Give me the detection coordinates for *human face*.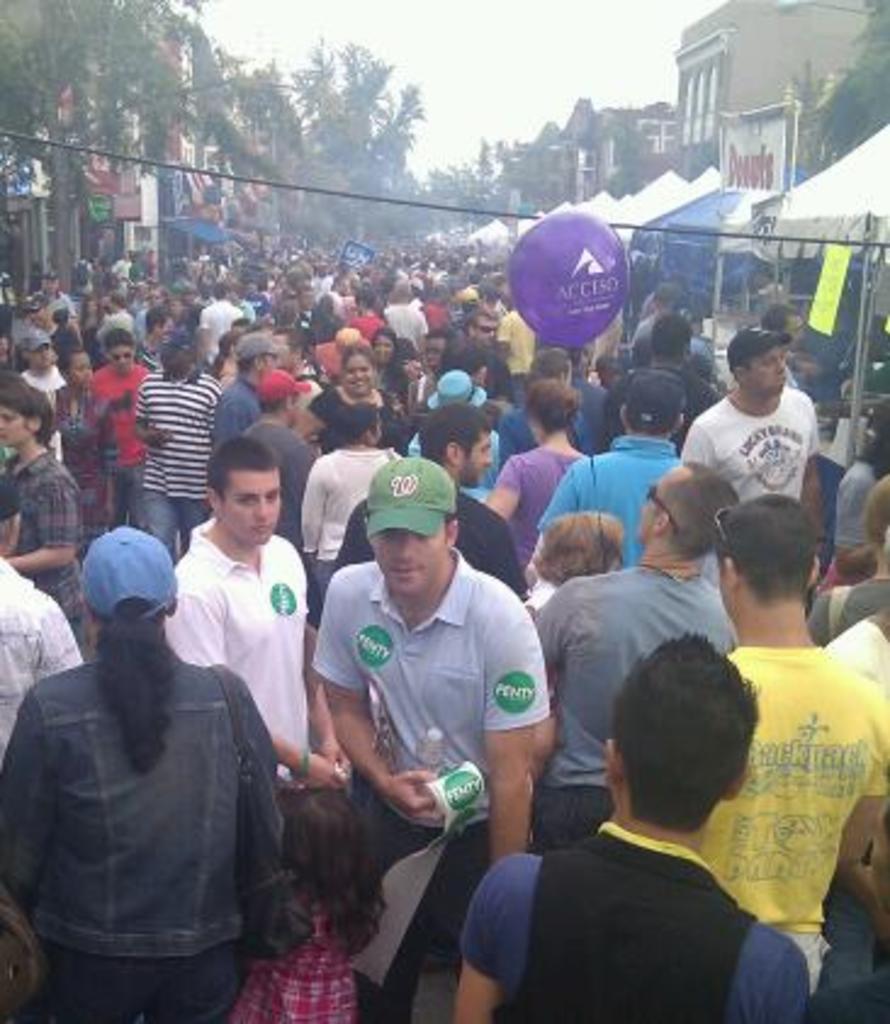
<region>75, 360, 92, 379</region>.
